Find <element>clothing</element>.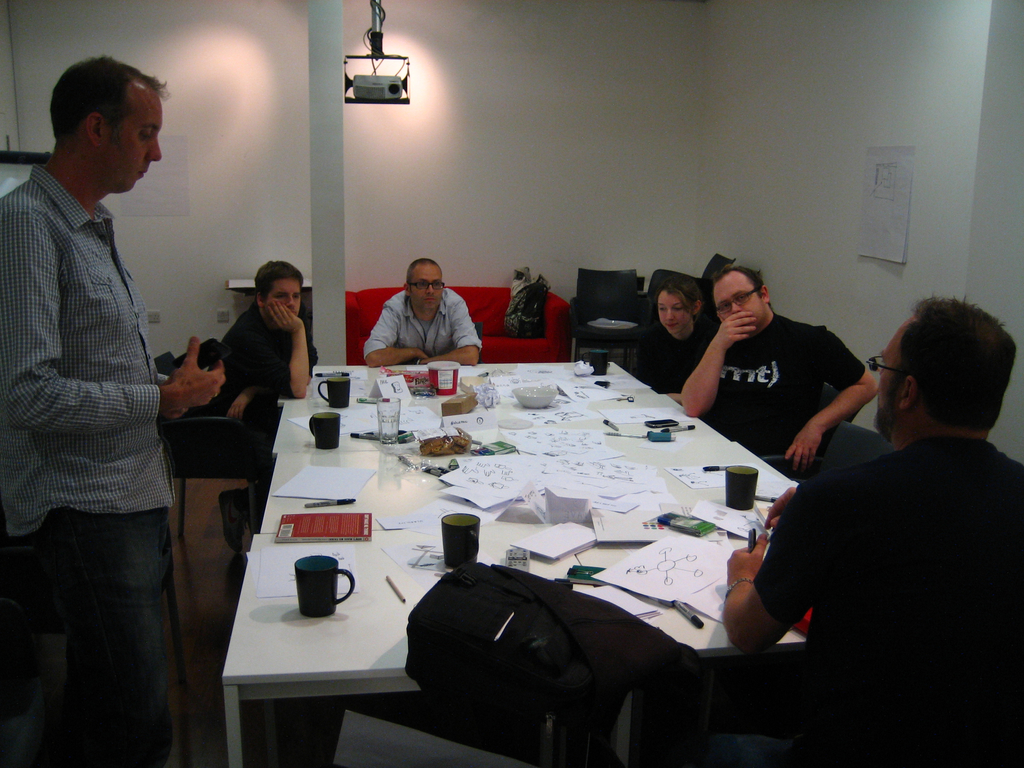
(left=358, top=291, right=483, bottom=358).
